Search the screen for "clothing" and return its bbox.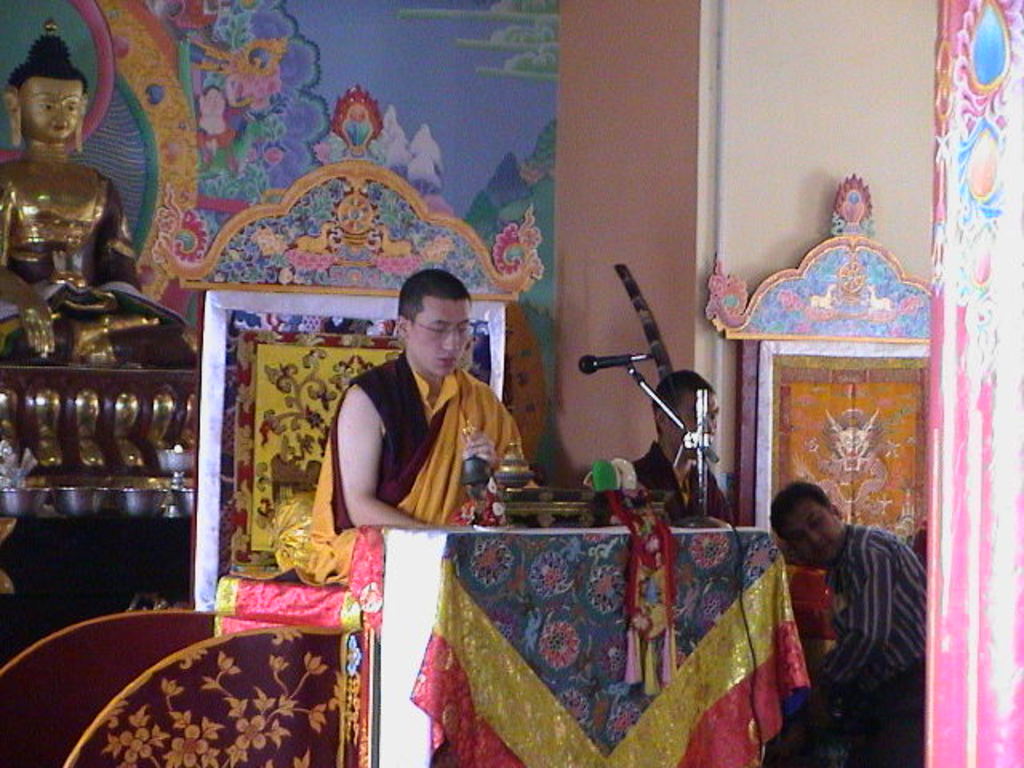
Found: pyautogui.locateOnScreen(821, 523, 928, 766).
